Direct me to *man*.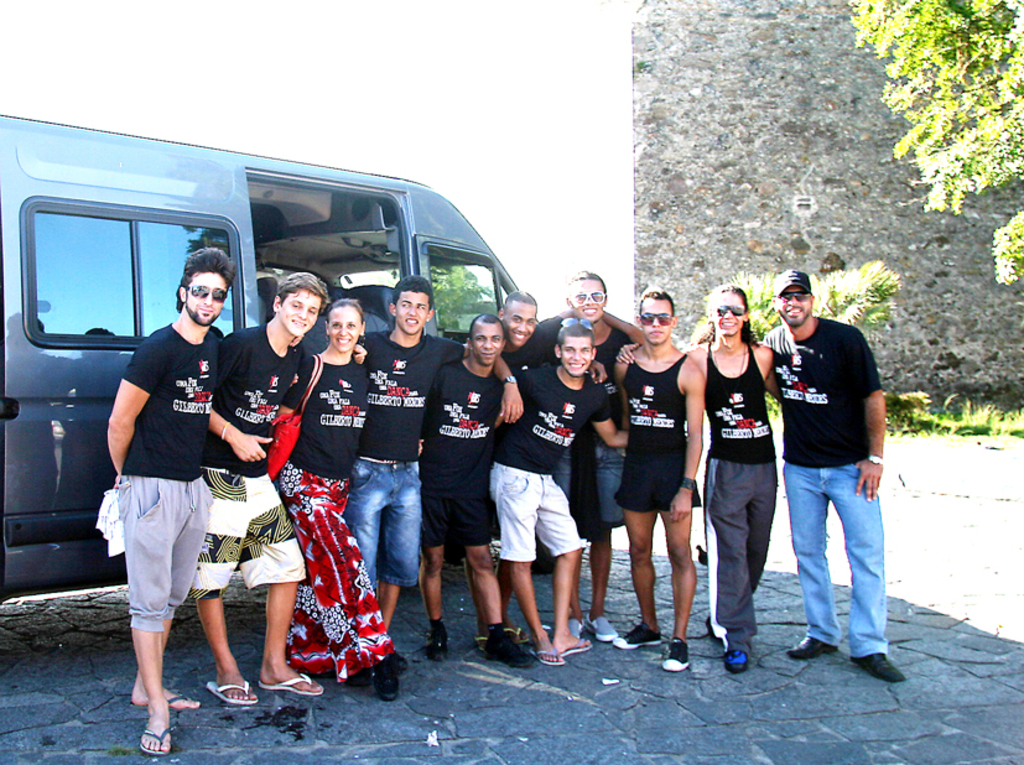
Direction: crop(187, 271, 323, 709).
